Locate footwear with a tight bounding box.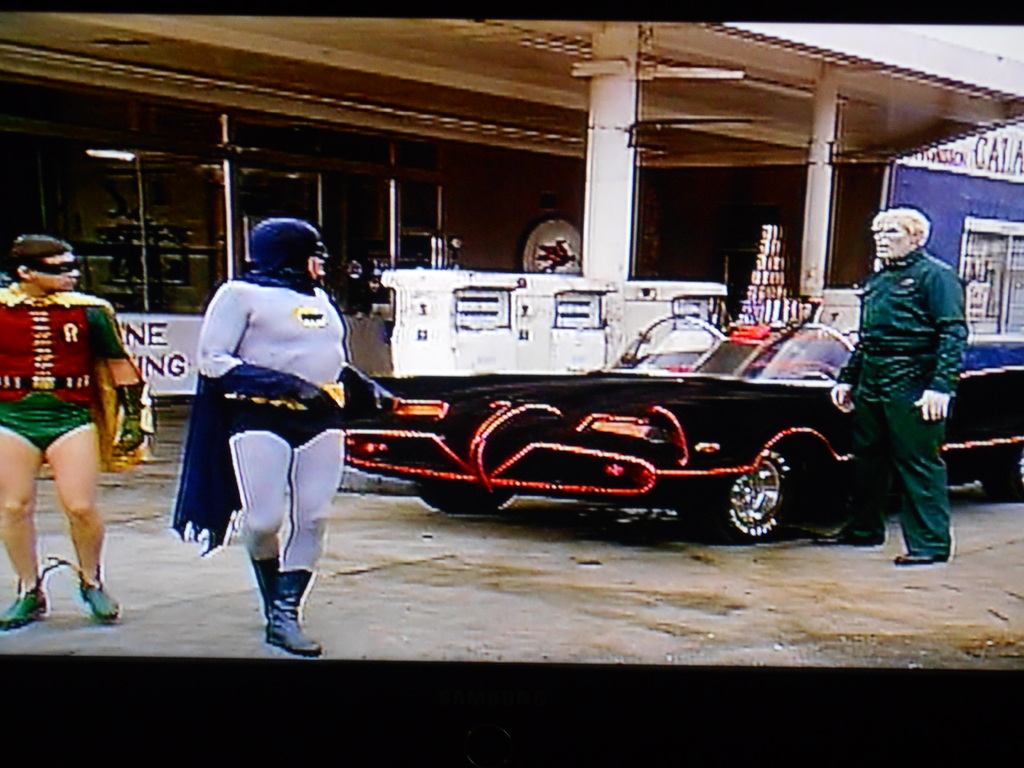
box=[252, 555, 284, 613].
